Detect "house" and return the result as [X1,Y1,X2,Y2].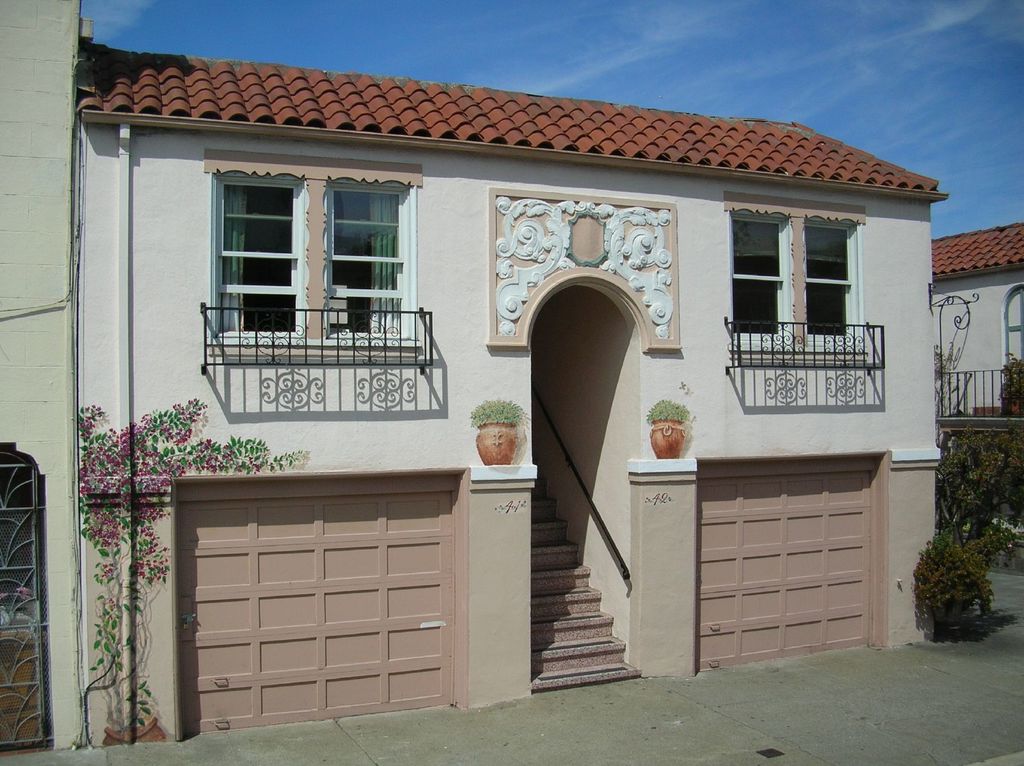
[86,42,976,667].
